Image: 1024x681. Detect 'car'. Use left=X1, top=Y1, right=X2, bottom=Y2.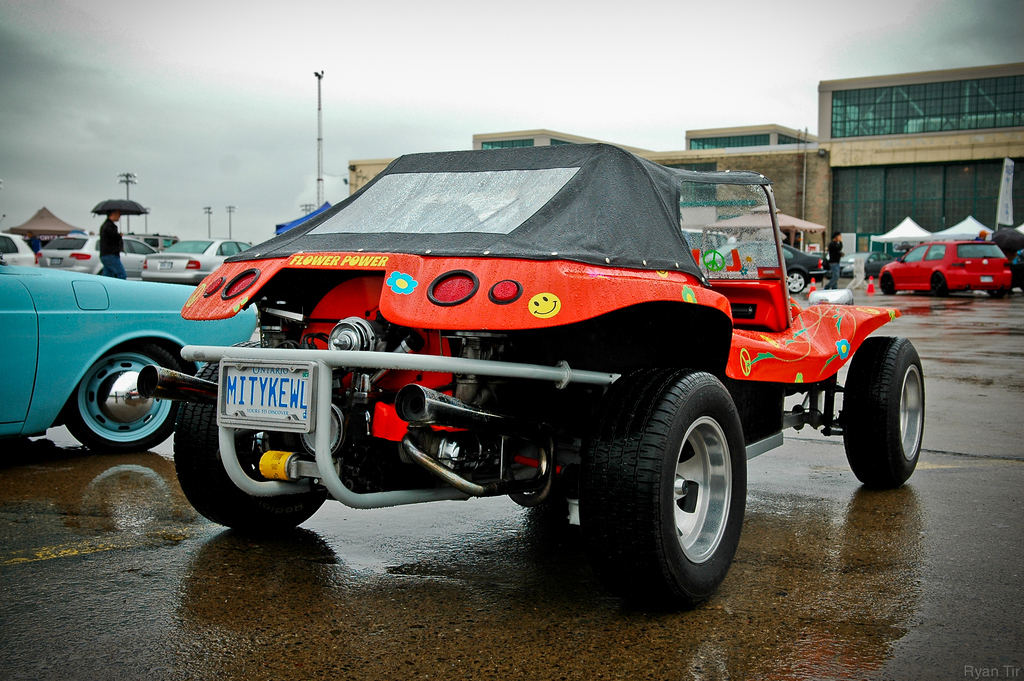
left=40, top=231, right=159, bottom=276.
